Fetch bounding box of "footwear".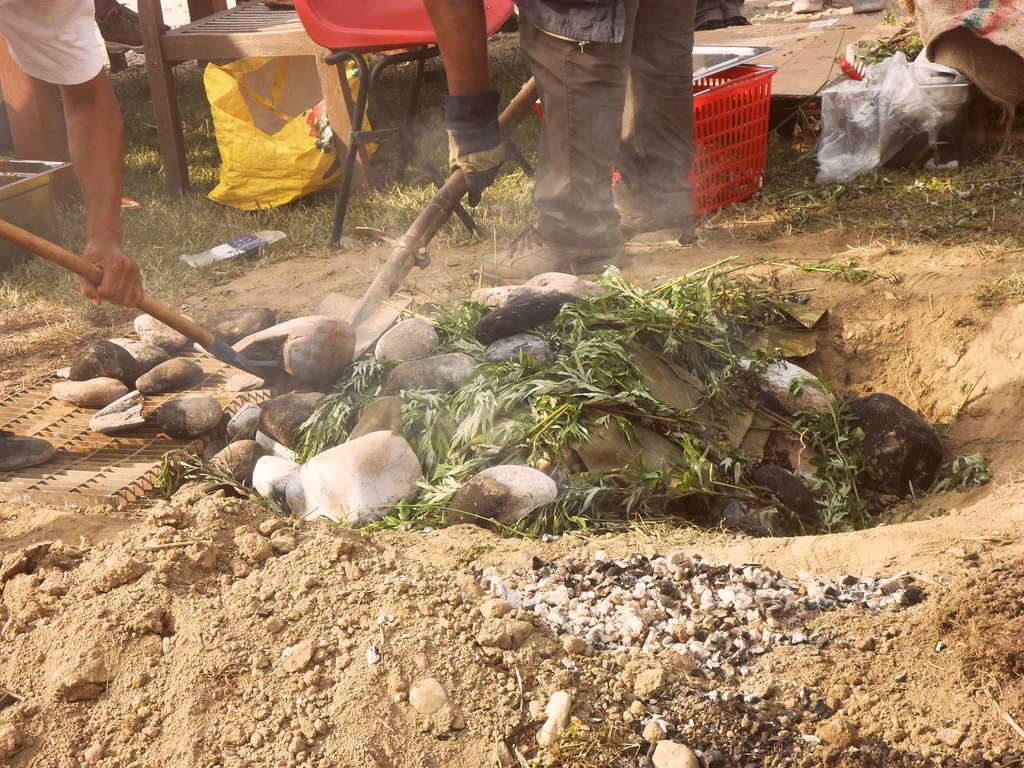
Bbox: 614 212 700 250.
